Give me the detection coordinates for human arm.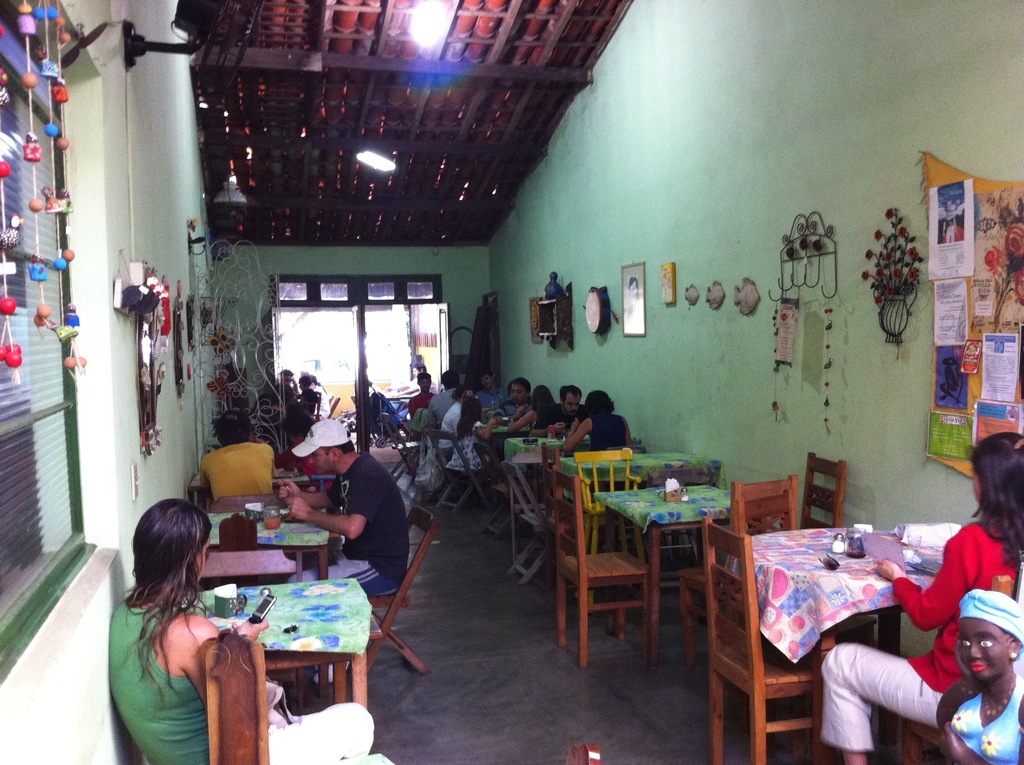
(x1=468, y1=417, x2=497, y2=441).
